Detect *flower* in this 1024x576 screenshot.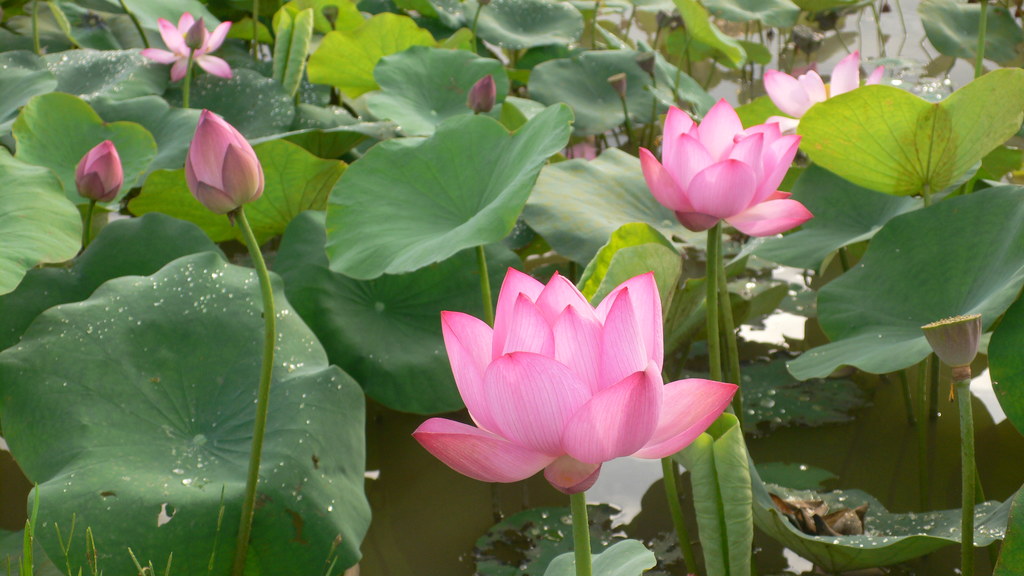
Detection: rect(413, 259, 738, 489).
